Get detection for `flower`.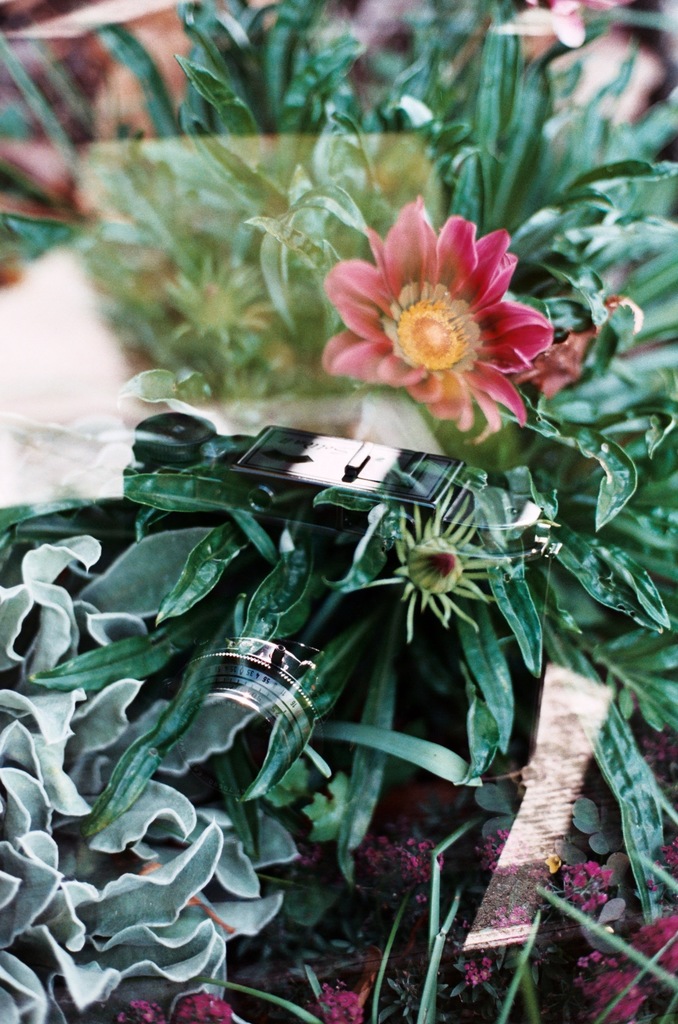
Detection: [left=313, top=190, right=556, bottom=444].
